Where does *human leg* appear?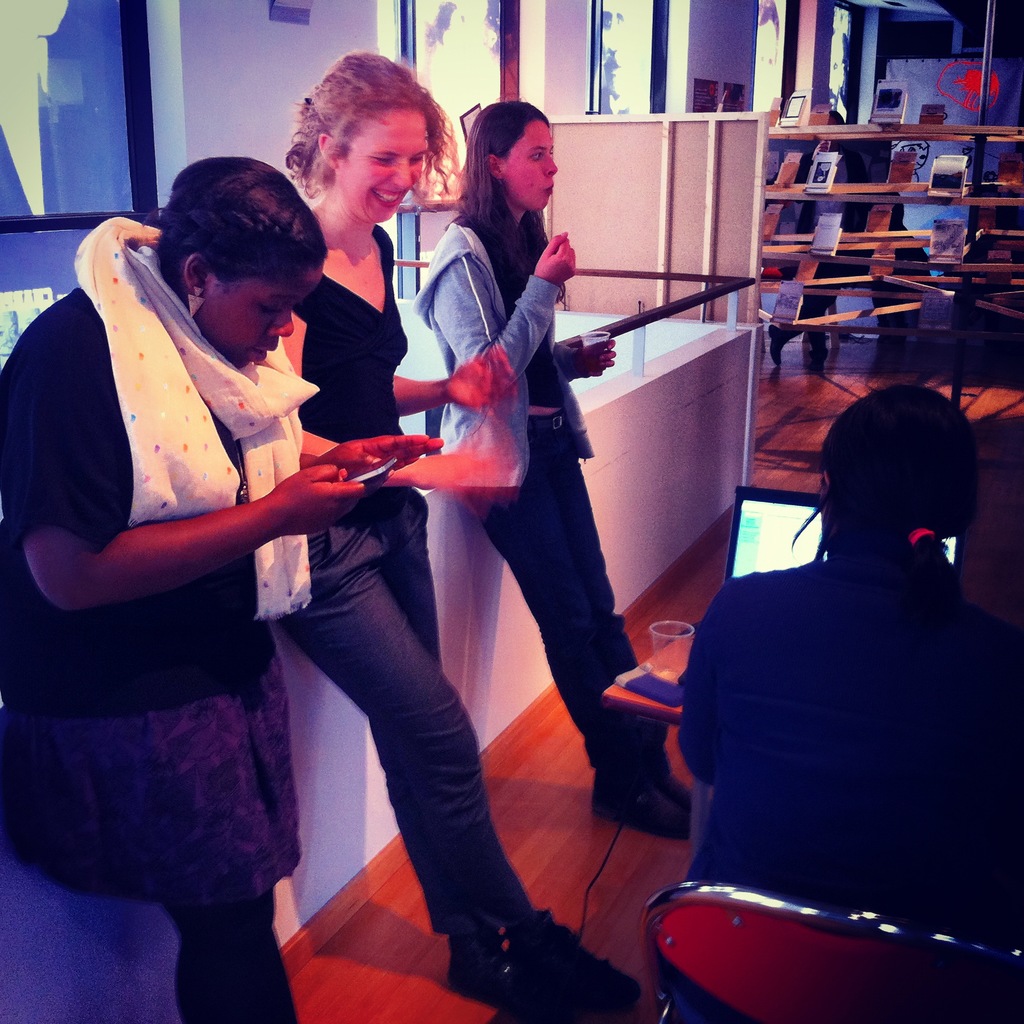
Appears at {"x1": 286, "y1": 522, "x2": 633, "y2": 1021}.
